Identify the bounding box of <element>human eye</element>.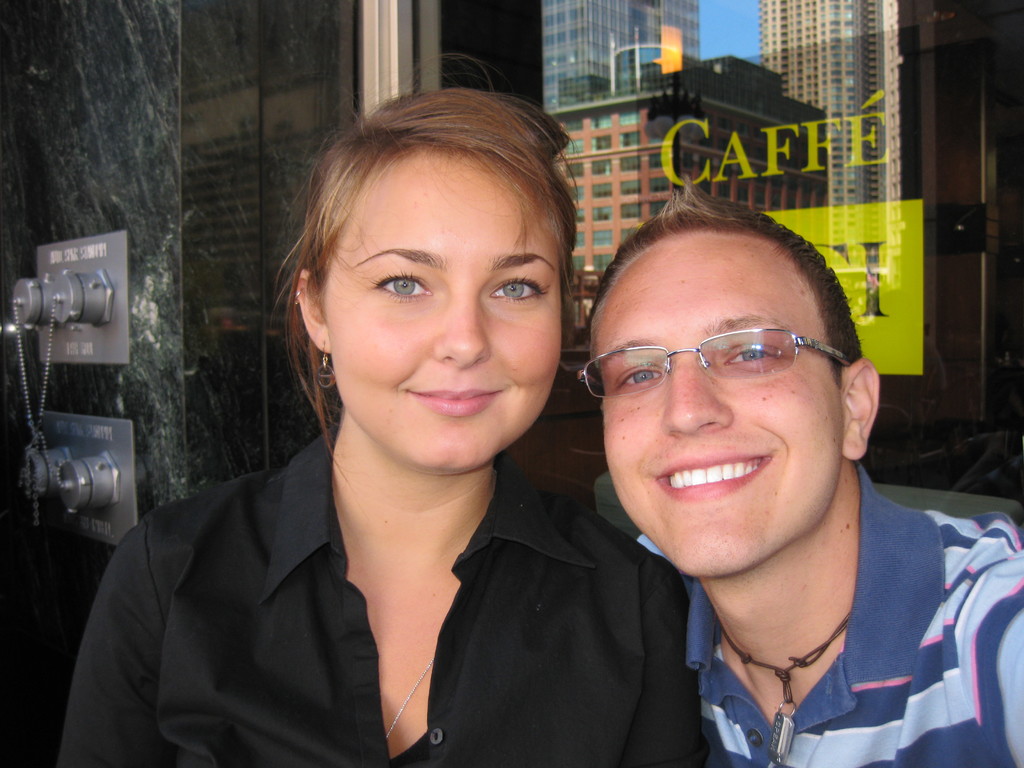
bbox=(615, 361, 669, 390).
